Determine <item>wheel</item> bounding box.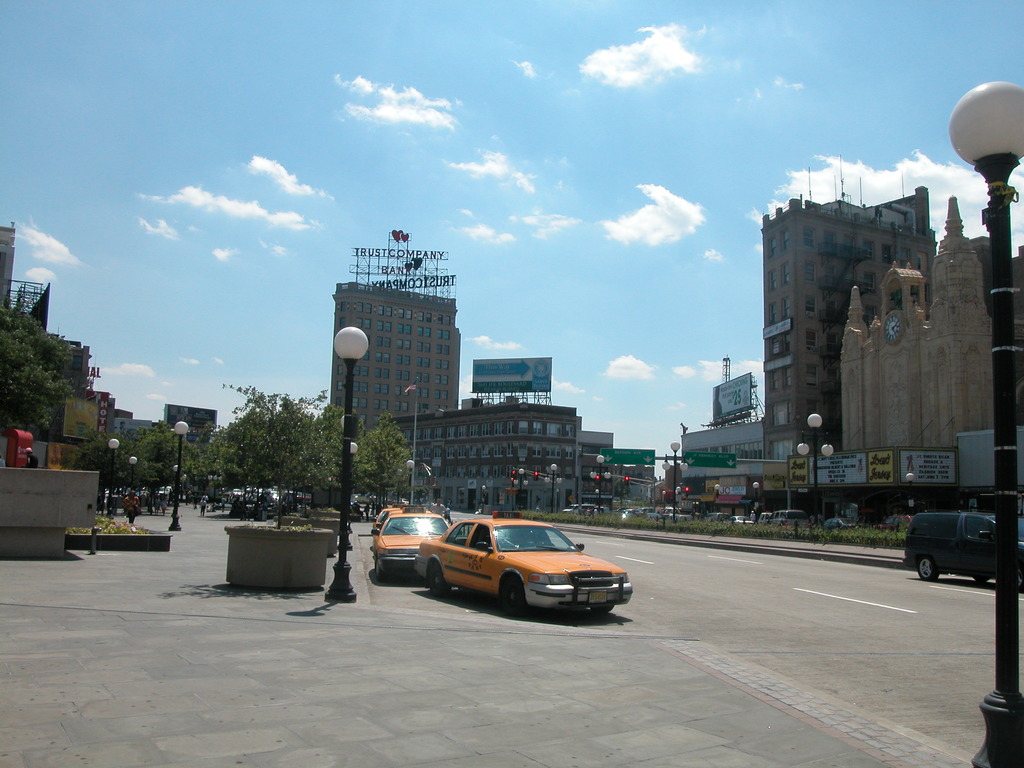
Determined: locate(918, 556, 939, 582).
